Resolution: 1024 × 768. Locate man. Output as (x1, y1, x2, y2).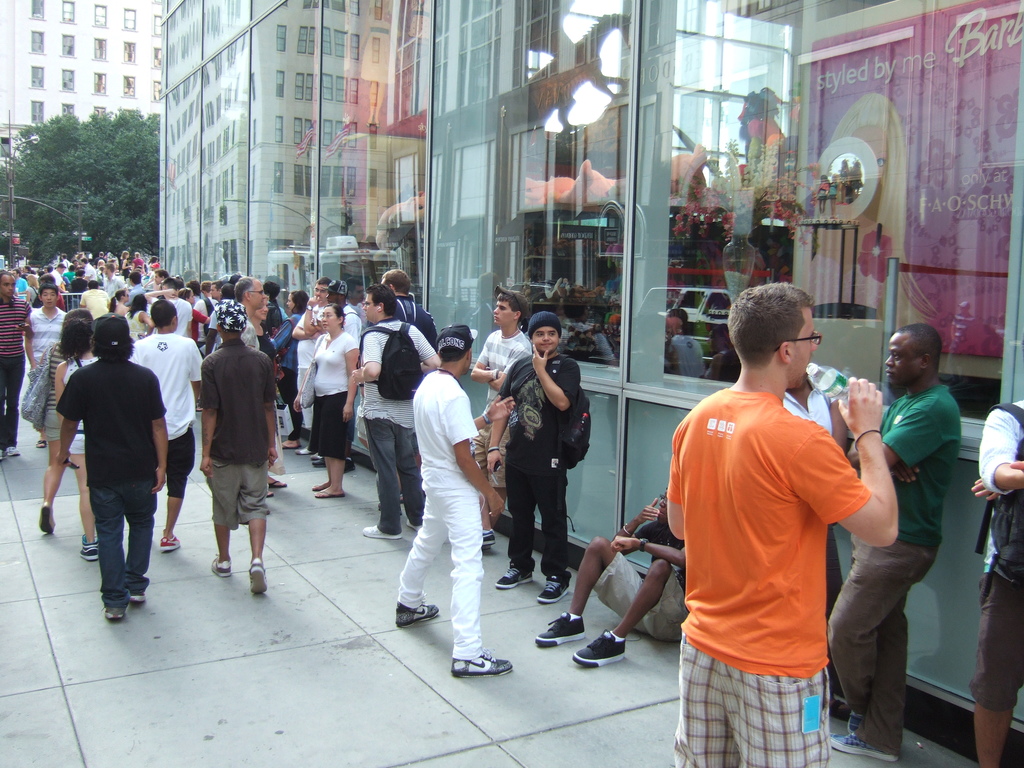
(26, 282, 63, 444).
